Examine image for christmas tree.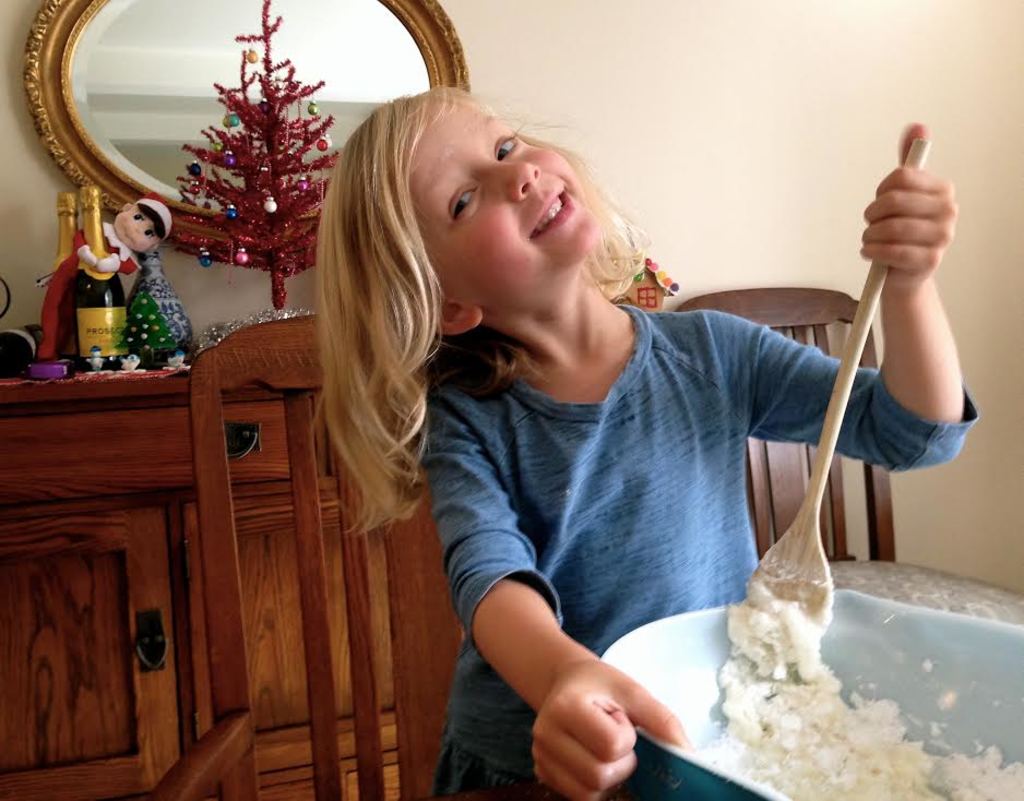
Examination result: x1=160, y1=0, x2=338, y2=283.
